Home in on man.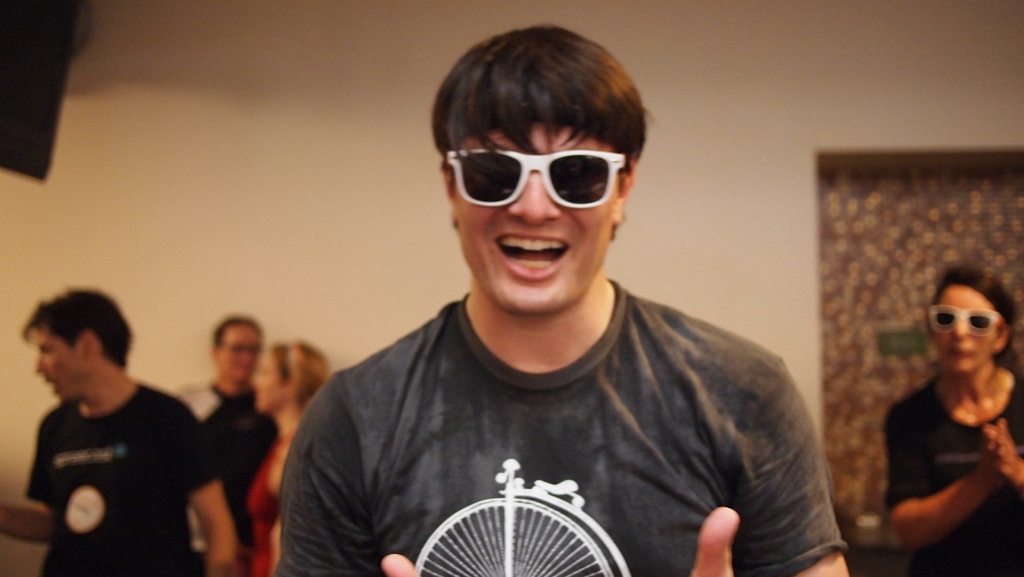
Homed in at {"left": 266, "top": 30, "right": 852, "bottom": 576}.
